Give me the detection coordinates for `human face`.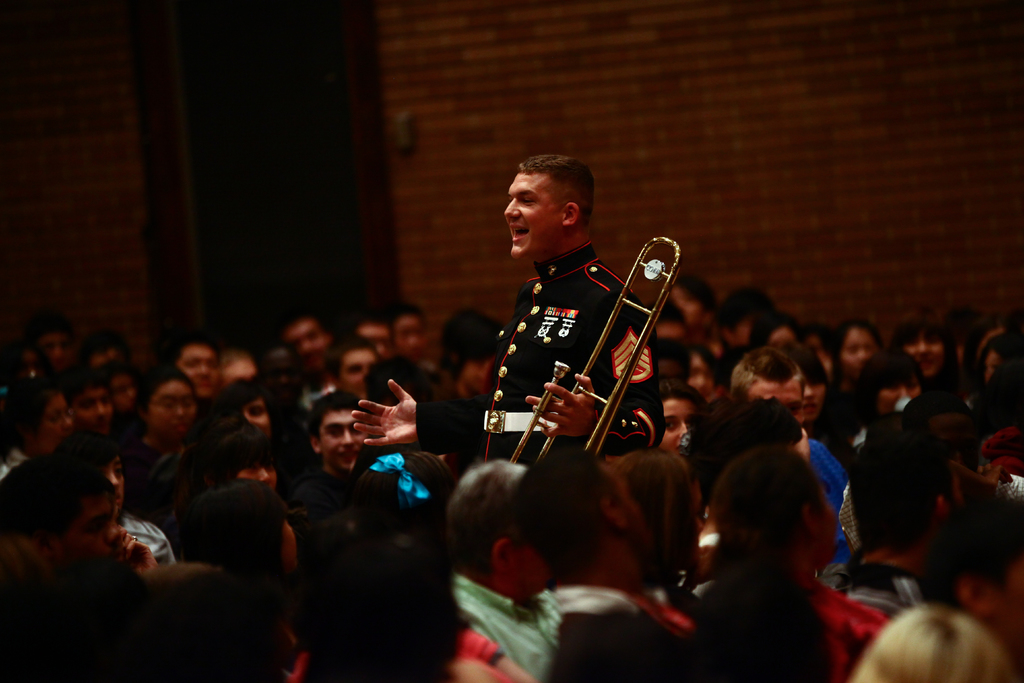
left=358, top=322, right=398, bottom=364.
